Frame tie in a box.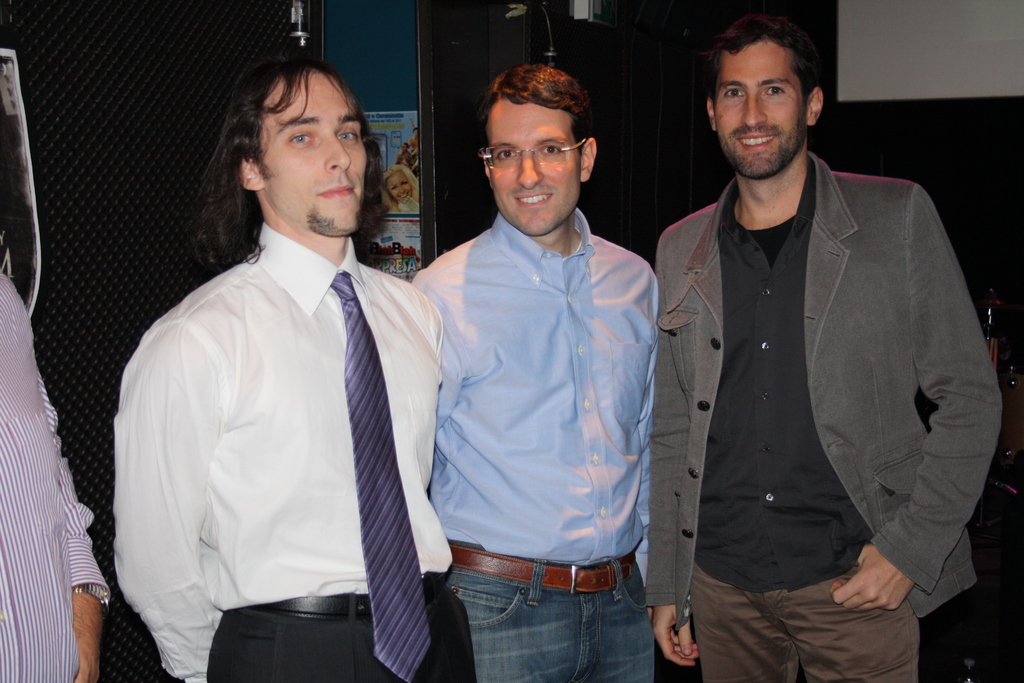
bbox=(332, 272, 433, 682).
